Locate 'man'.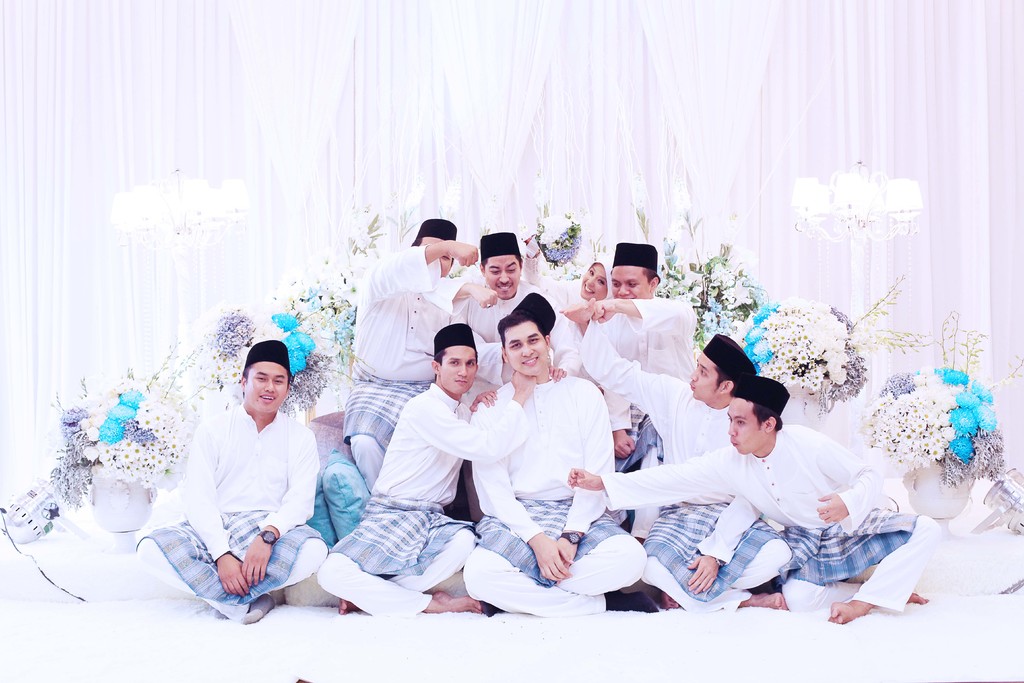
Bounding box: 134, 342, 322, 618.
